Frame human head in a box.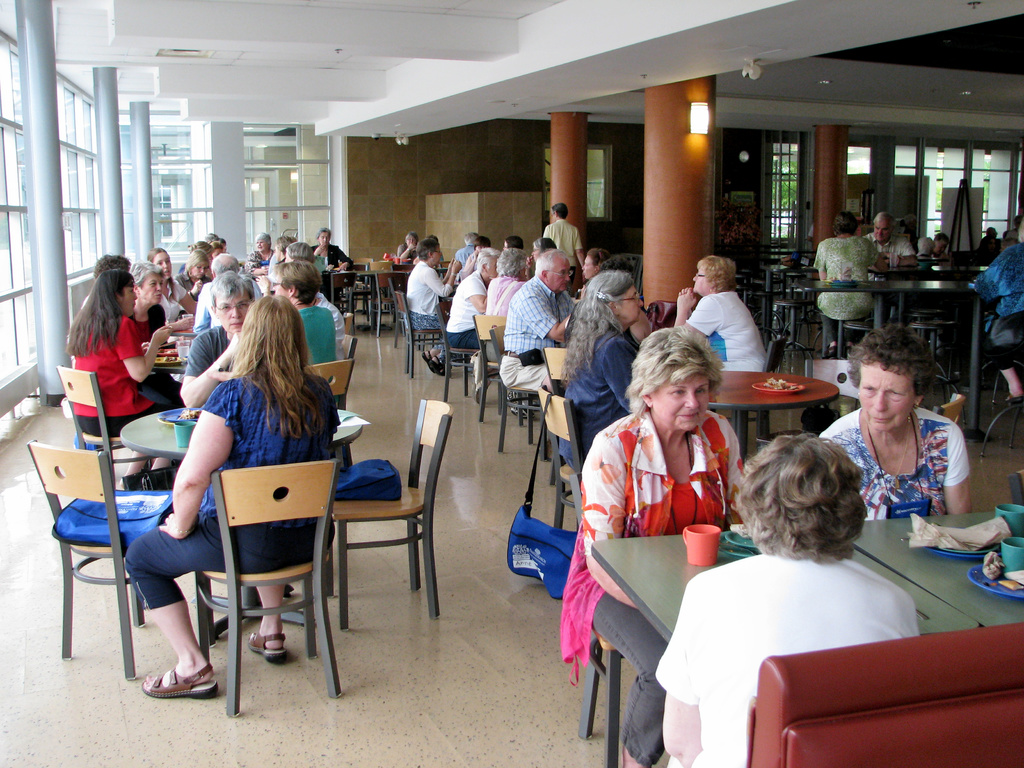
(left=206, top=252, right=241, bottom=275).
